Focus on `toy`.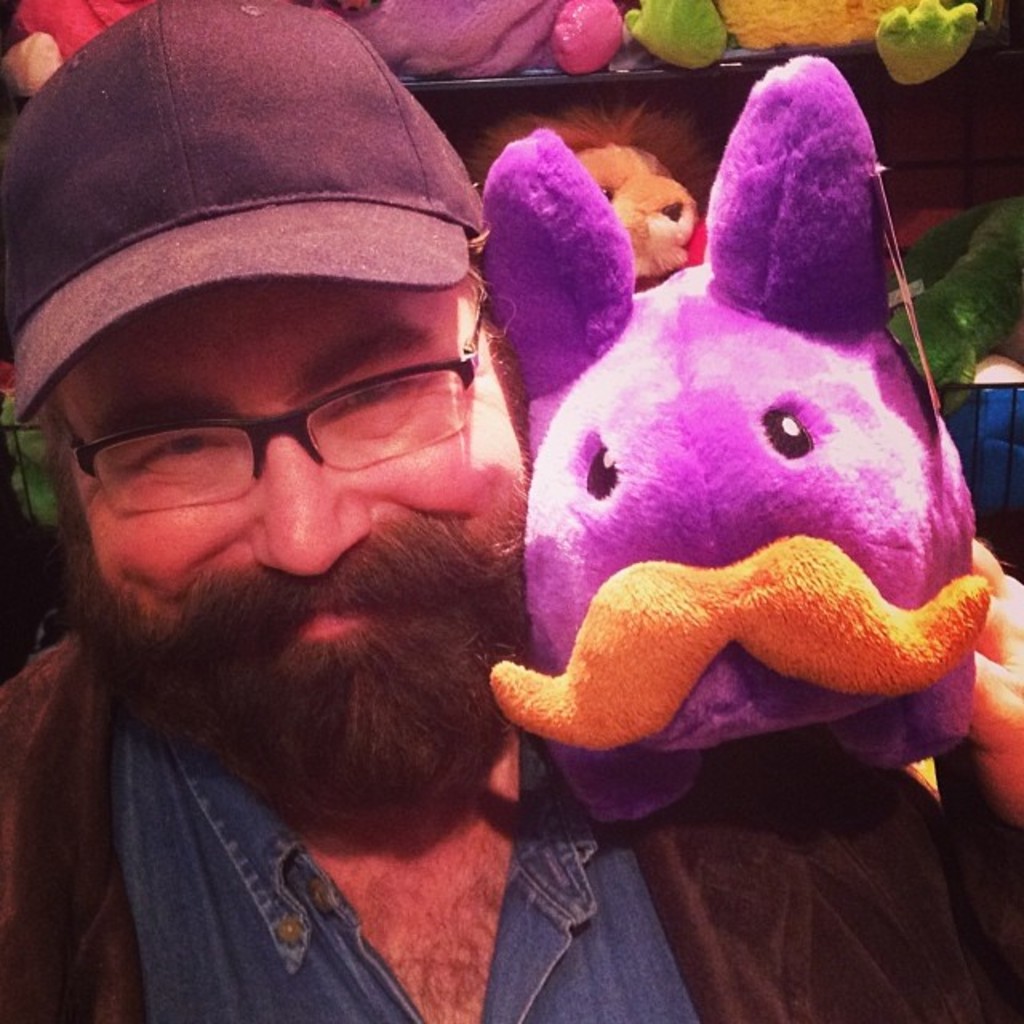
Focused at {"left": 0, "top": 0, "right": 146, "bottom": 104}.
